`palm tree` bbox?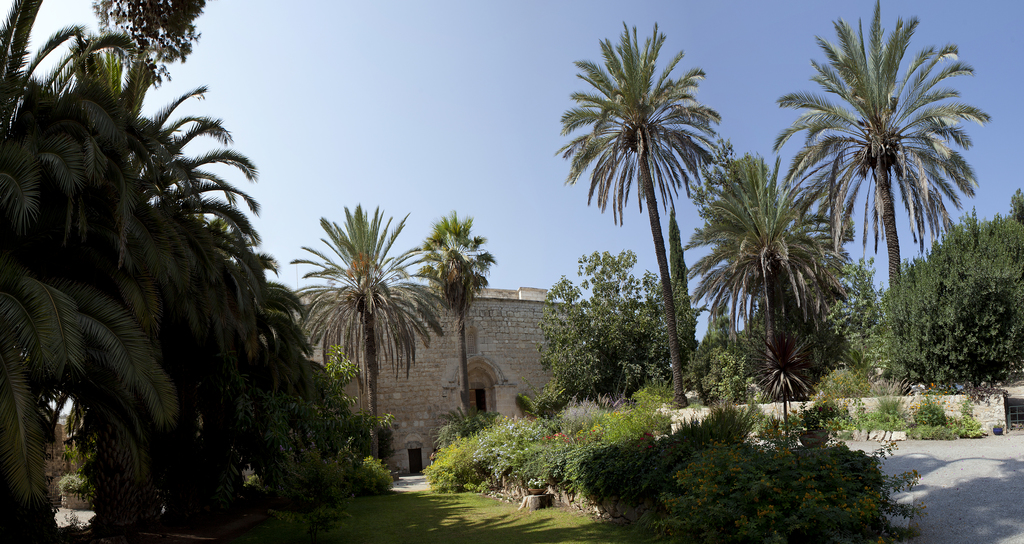
74, 84, 212, 215
